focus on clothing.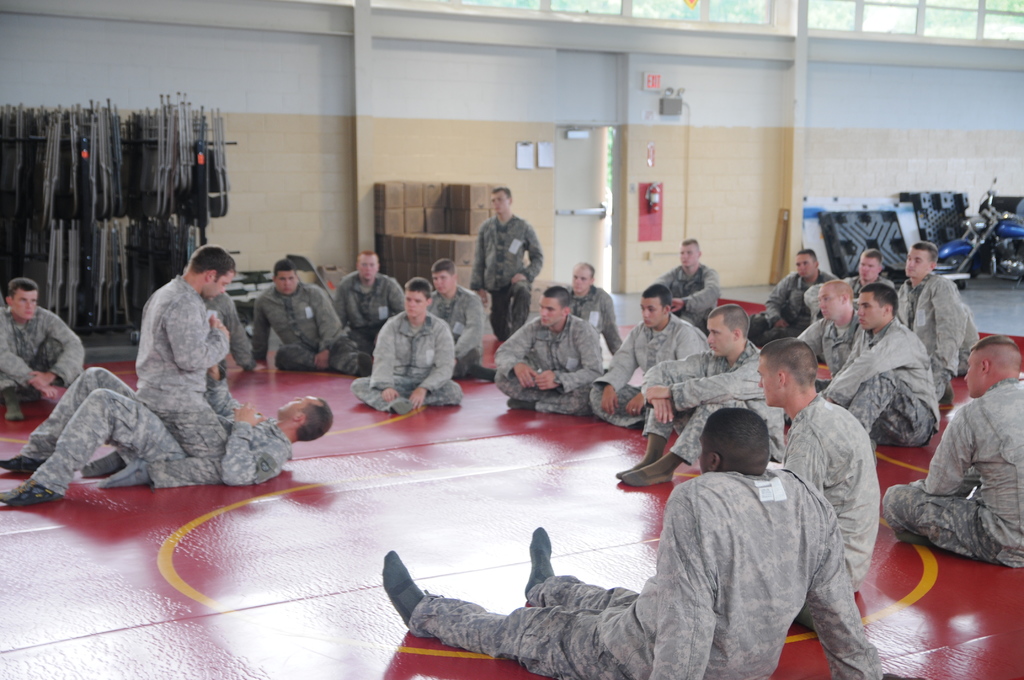
Focused at bbox(203, 287, 253, 366).
